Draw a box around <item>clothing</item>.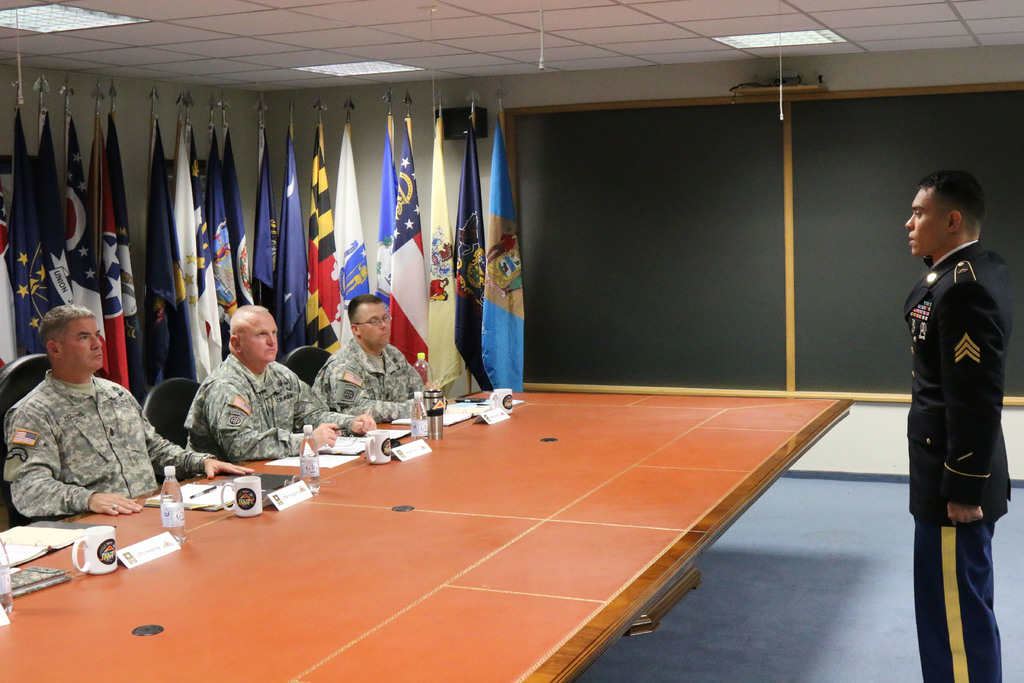
bbox=(180, 360, 349, 468).
